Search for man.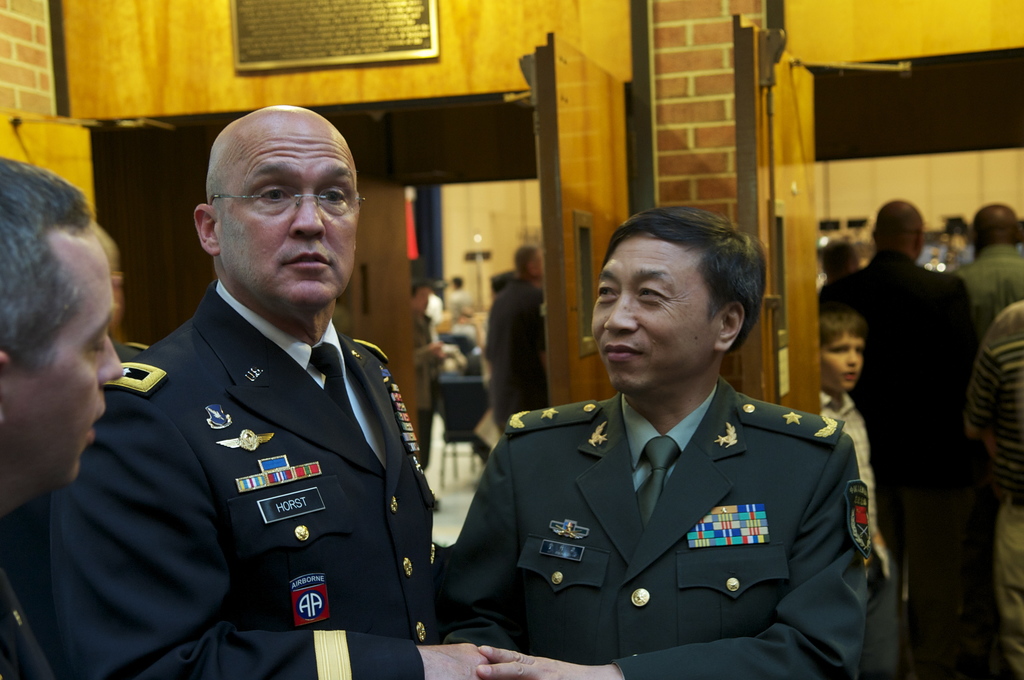
Found at box=[946, 199, 1023, 318].
